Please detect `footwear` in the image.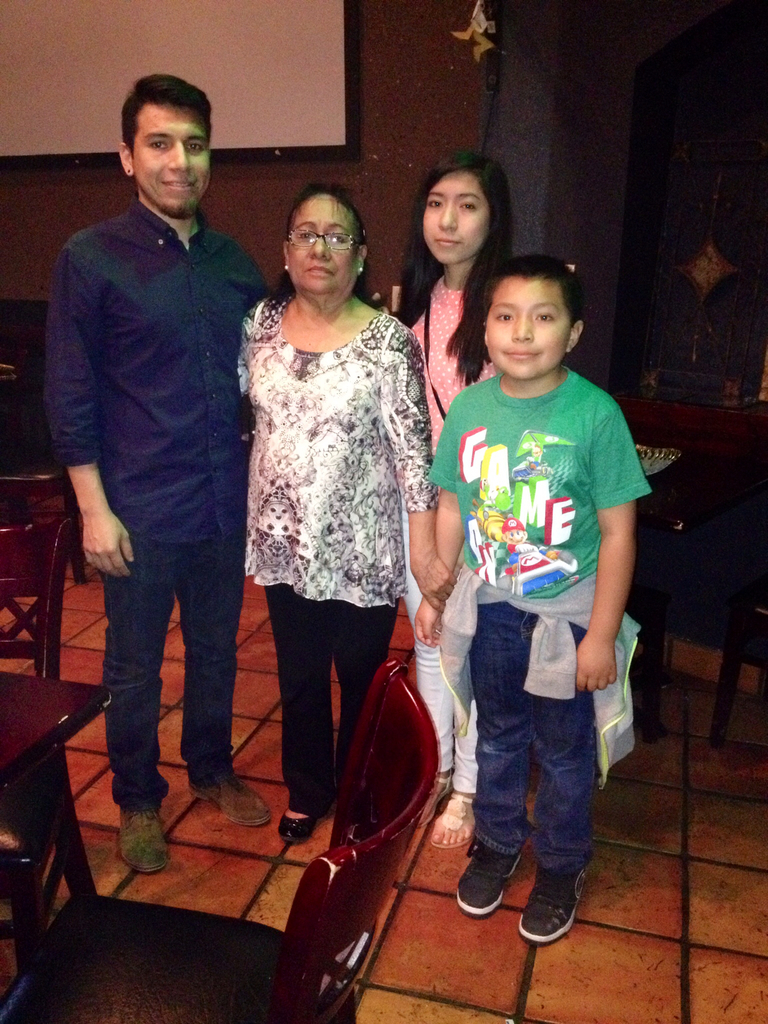
bbox=[454, 842, 516, 915].
